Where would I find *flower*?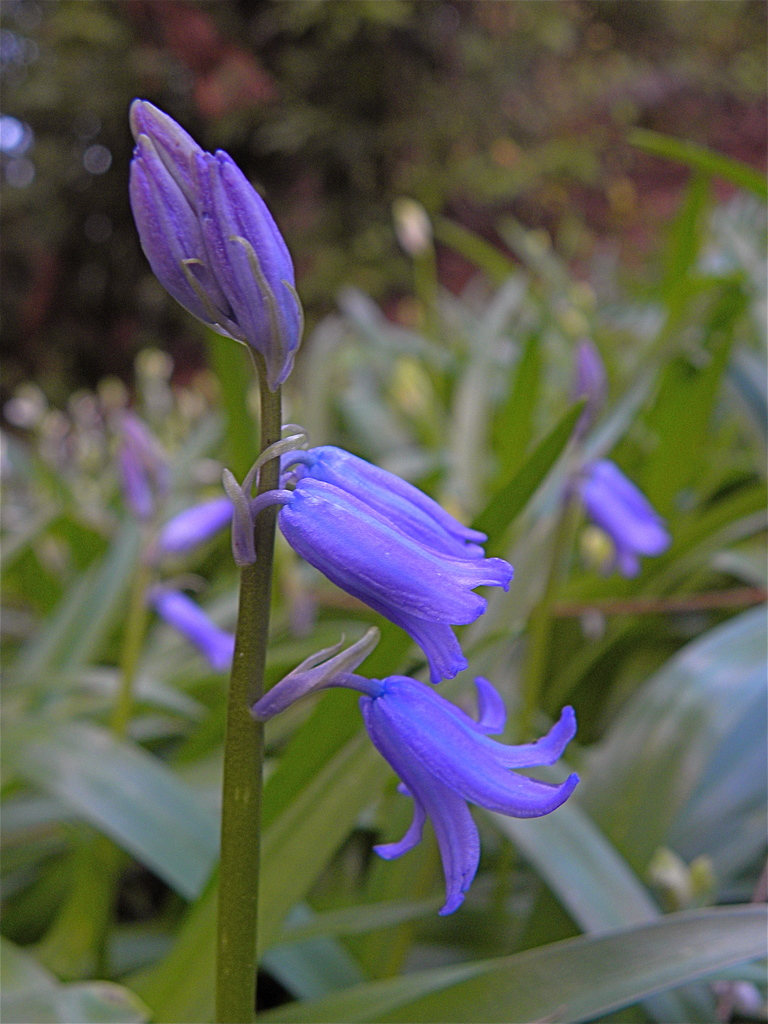
At x1=233 y1=417 x2=510 y2=683.
